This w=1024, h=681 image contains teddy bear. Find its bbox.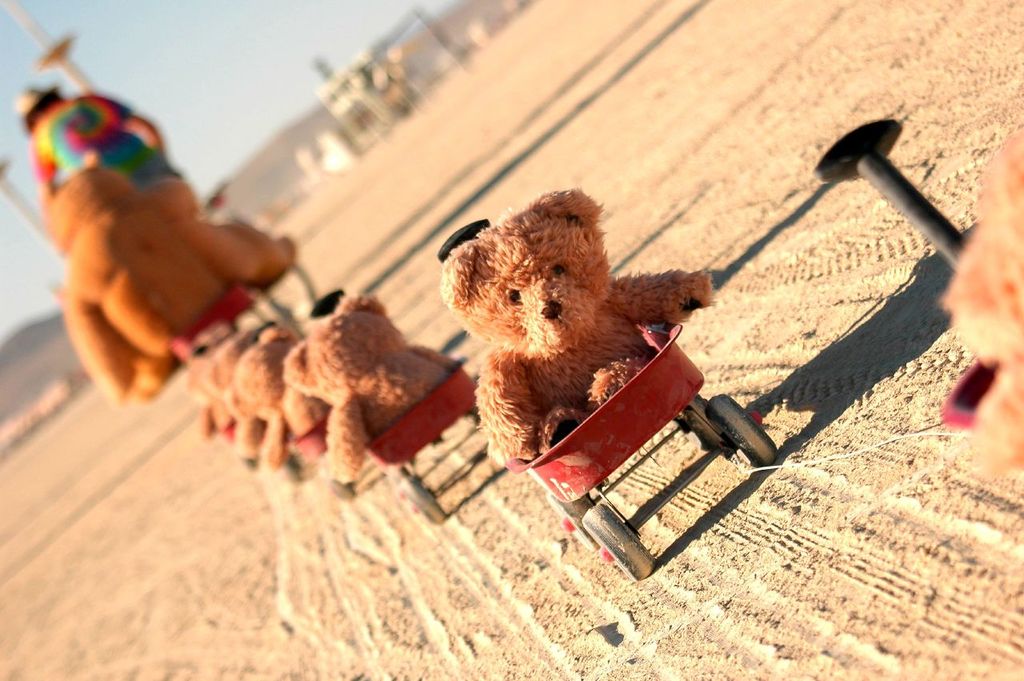
[left=206, top=330, right=261, bottom=458].
